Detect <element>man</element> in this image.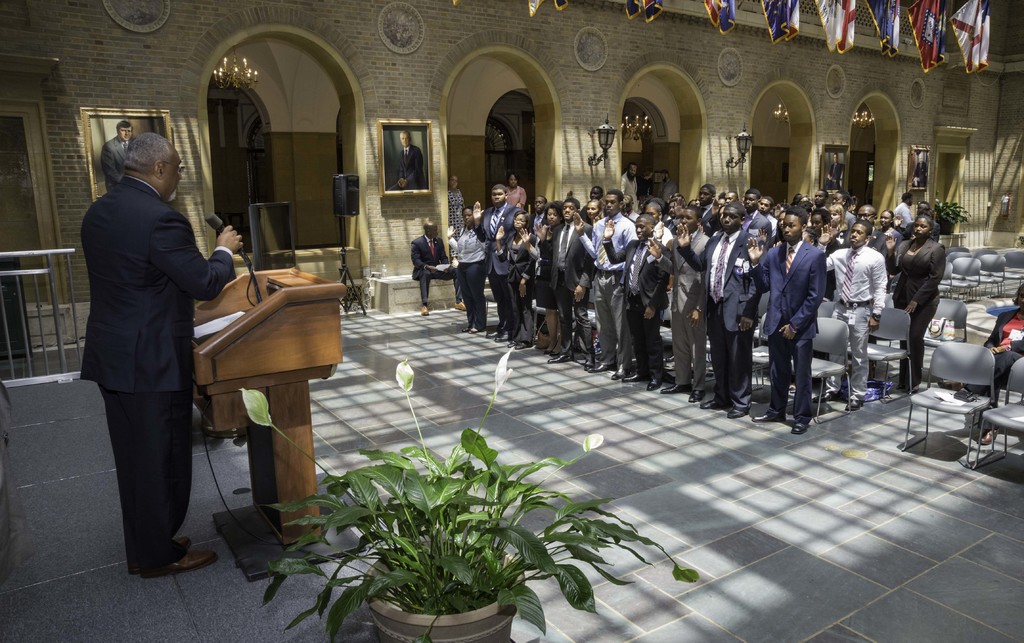
Detection: 911, 152, 929, 188.
